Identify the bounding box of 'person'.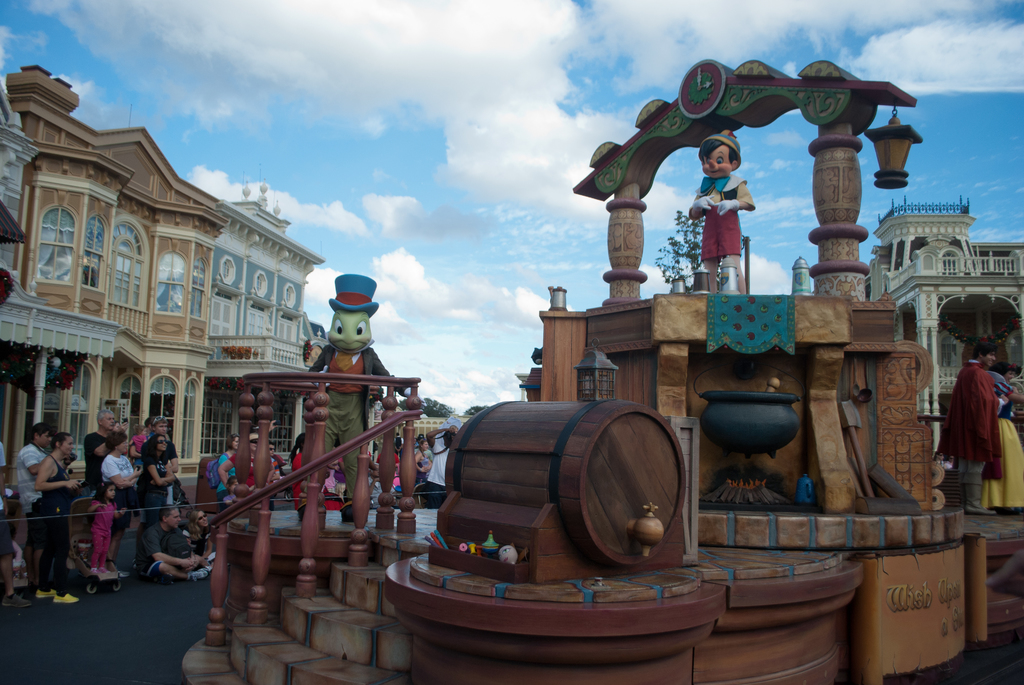
{"x1": 140, "y1": 437, "x2": 185, "y2": 511}.
